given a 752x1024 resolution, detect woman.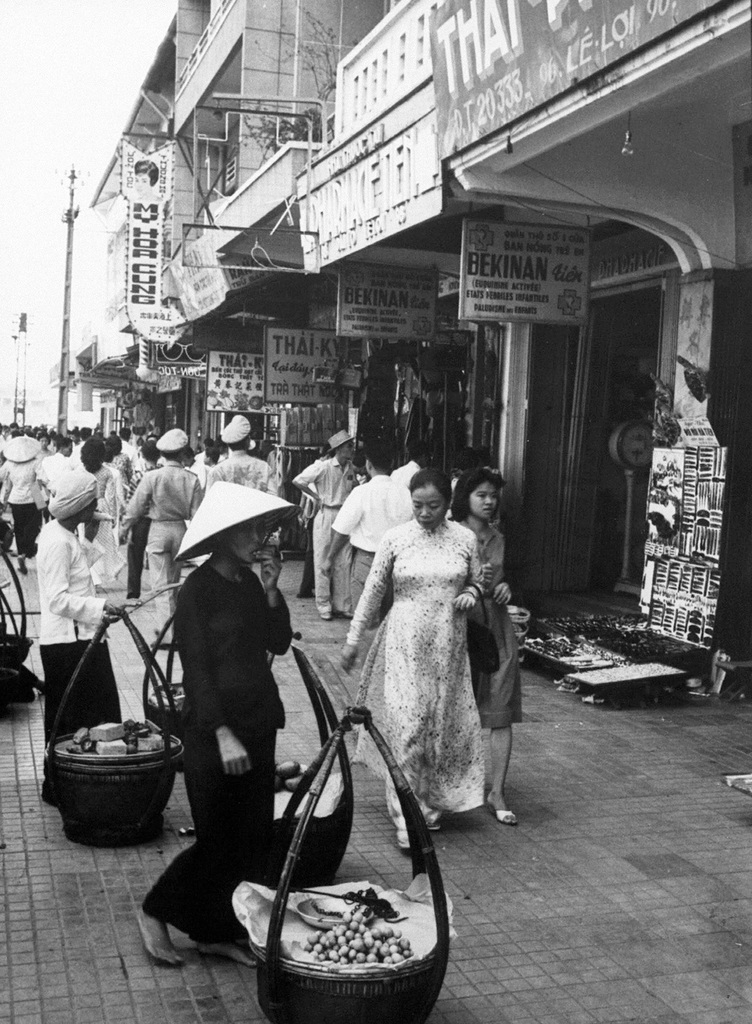
rect(134, 475, 302, 970).
